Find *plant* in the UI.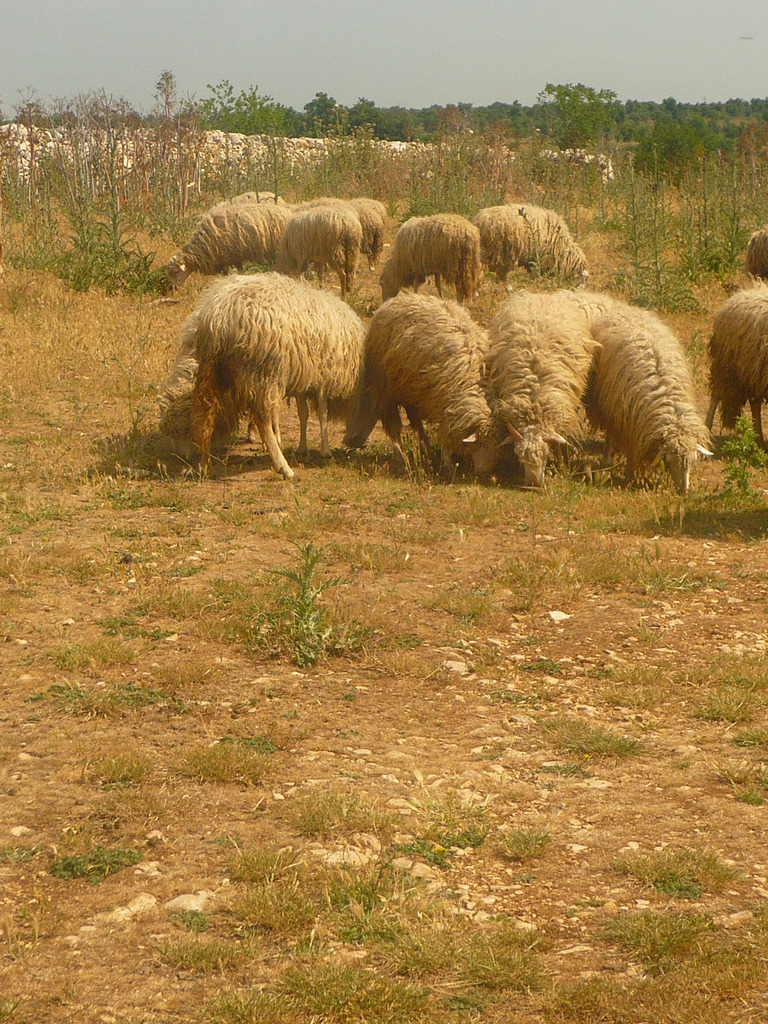
UI element at (539, 711, 646, 758).
